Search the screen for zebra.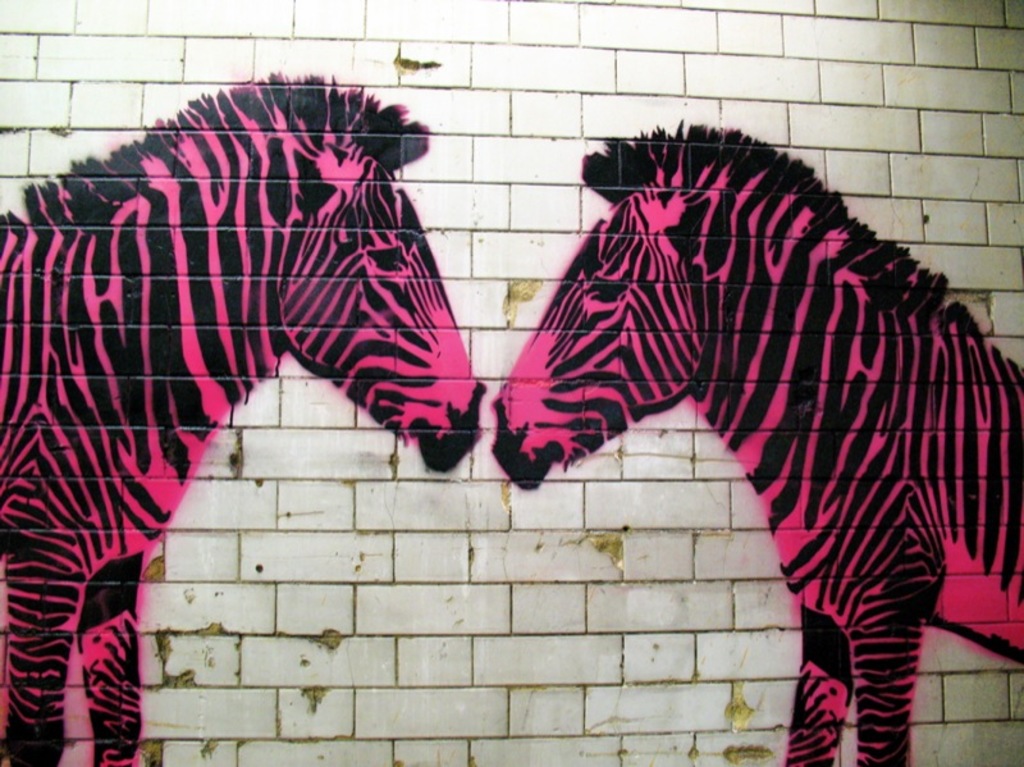
Found at 0:69:485:766.
